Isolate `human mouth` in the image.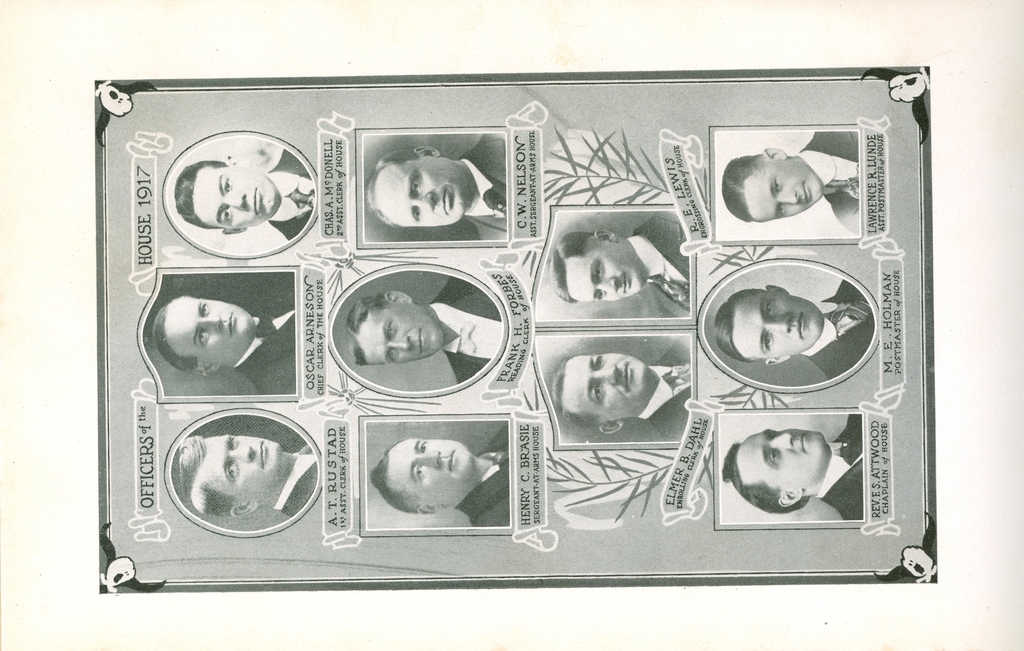
Isolated region: [left=448, top=446, right=456, bottom=470].
